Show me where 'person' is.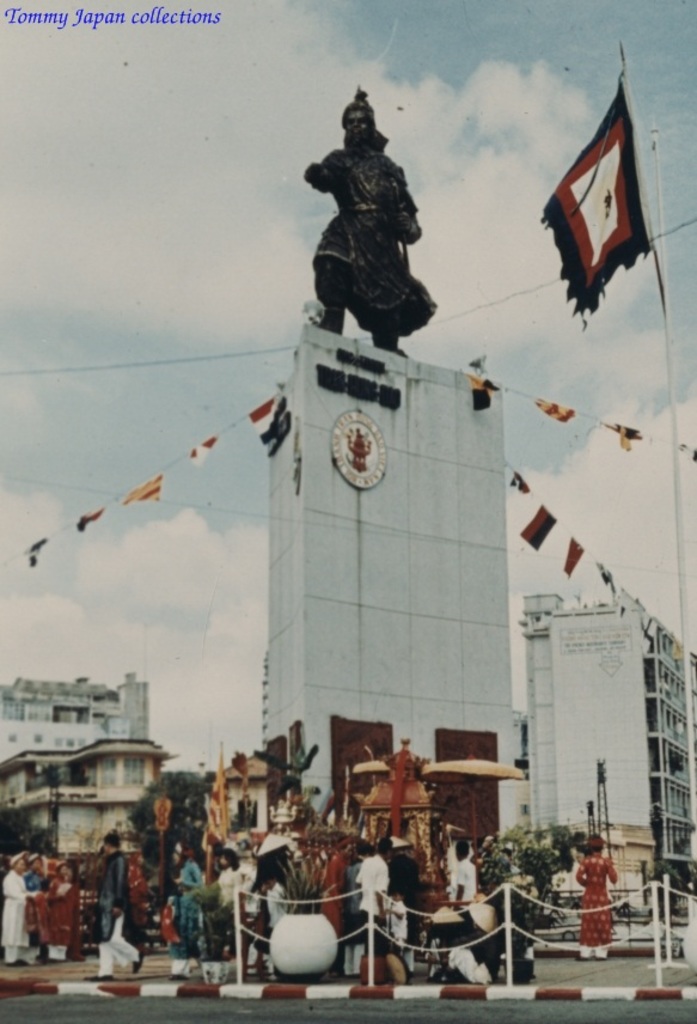
'person' is at (576,828,619,964).
